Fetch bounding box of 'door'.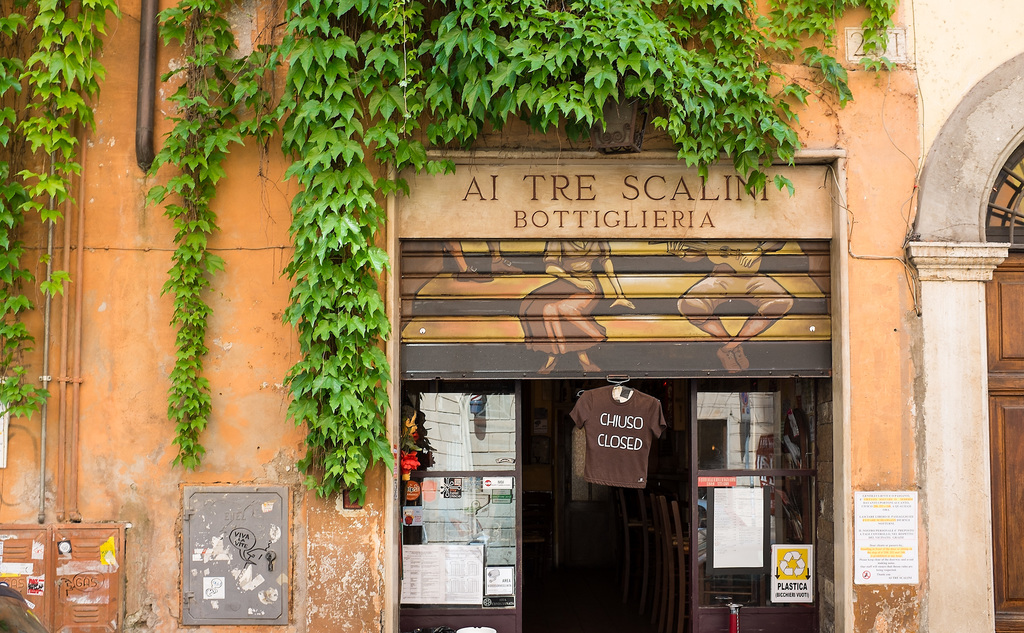
Bbox: [x1=986, y1=136, x2=1023, y2=632].
